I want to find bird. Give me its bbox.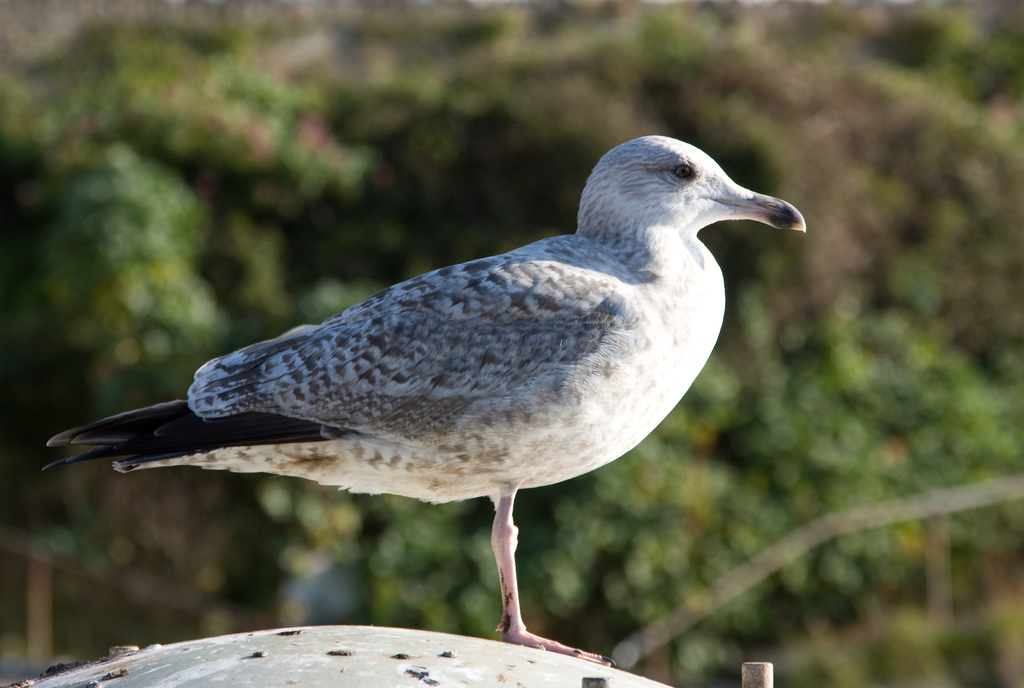
17:131:801:637.
